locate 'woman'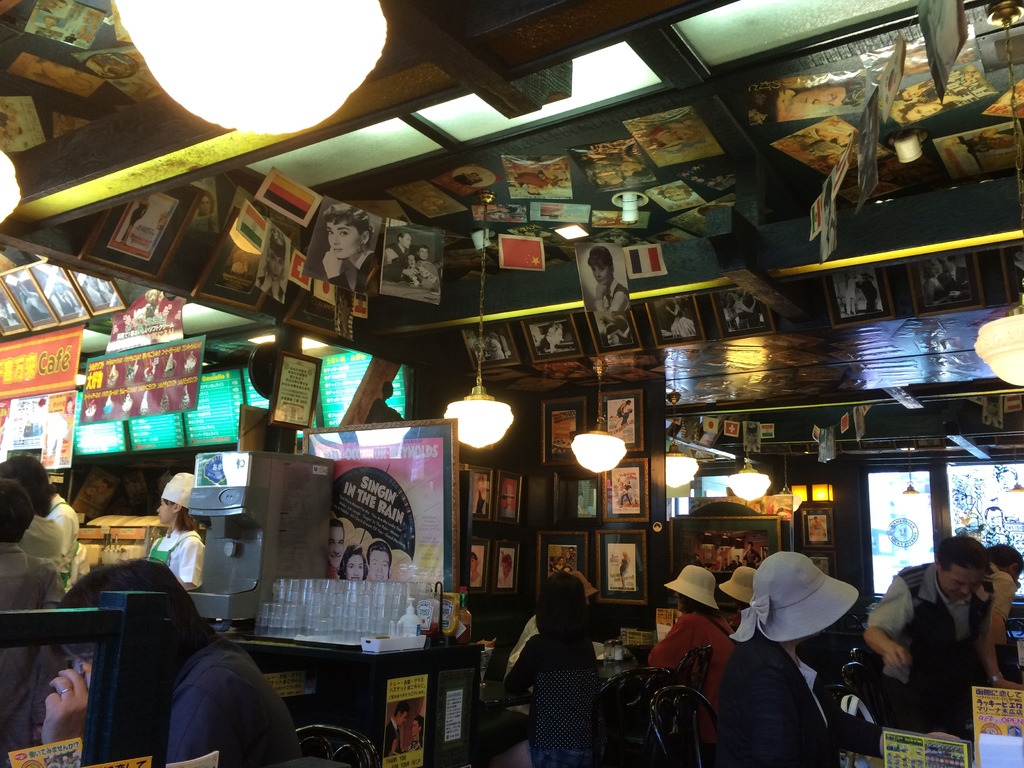
721/550/968/767
